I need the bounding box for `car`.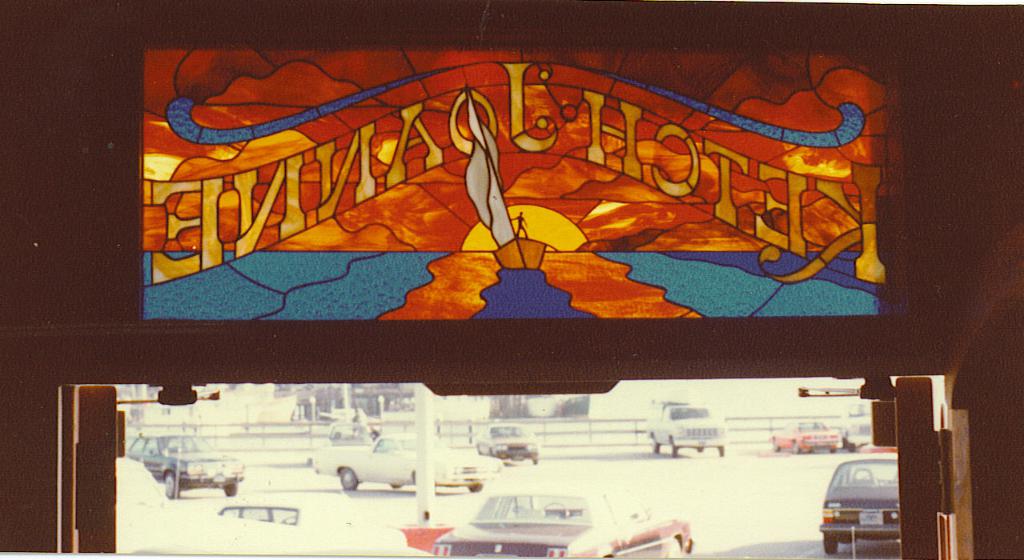
Here it is: 324,427,377,446.
